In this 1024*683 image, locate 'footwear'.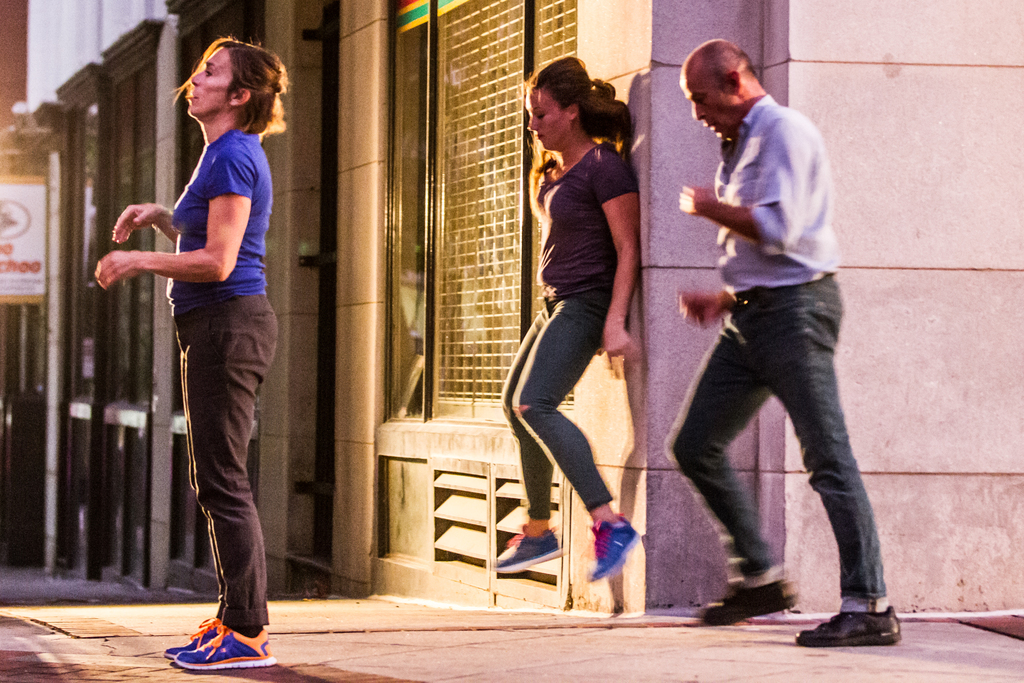
Bounding box: x1=180, y1=627, x2=278, y2=673.
